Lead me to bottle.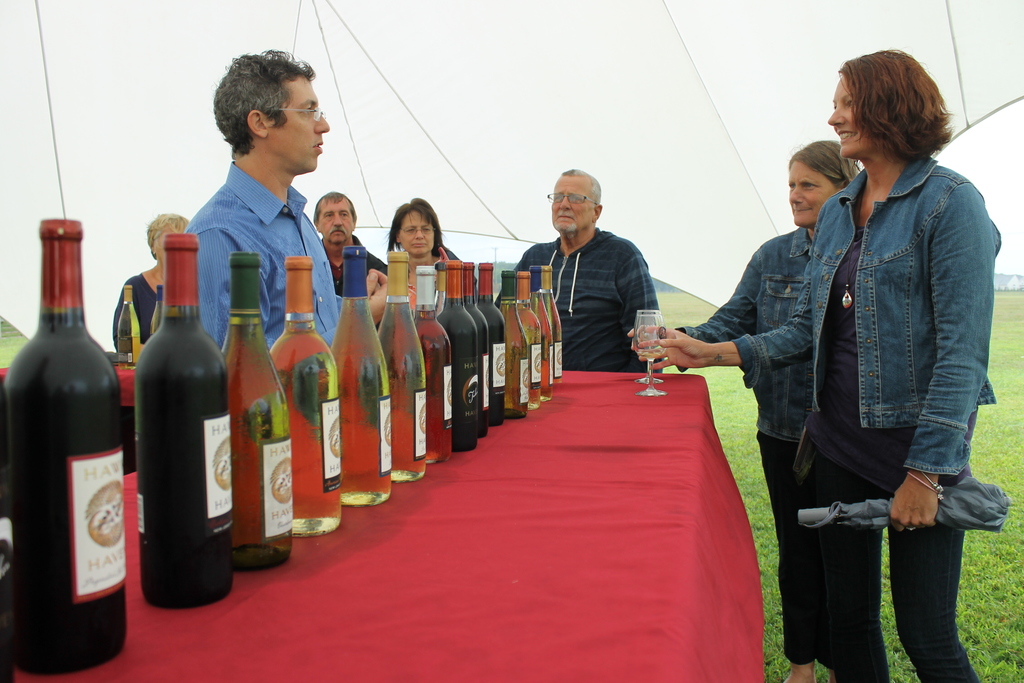
Lead to box=[512, 272, 563, 419].
